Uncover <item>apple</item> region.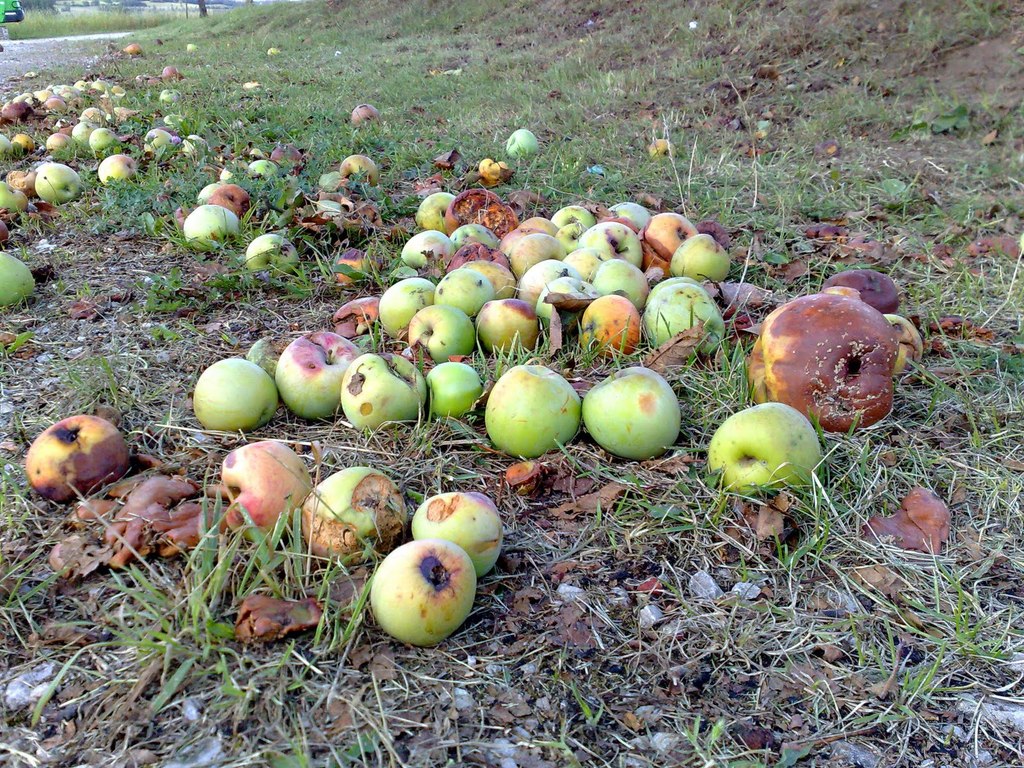
Uncovered: bbox(337, 156, 381, 188).
